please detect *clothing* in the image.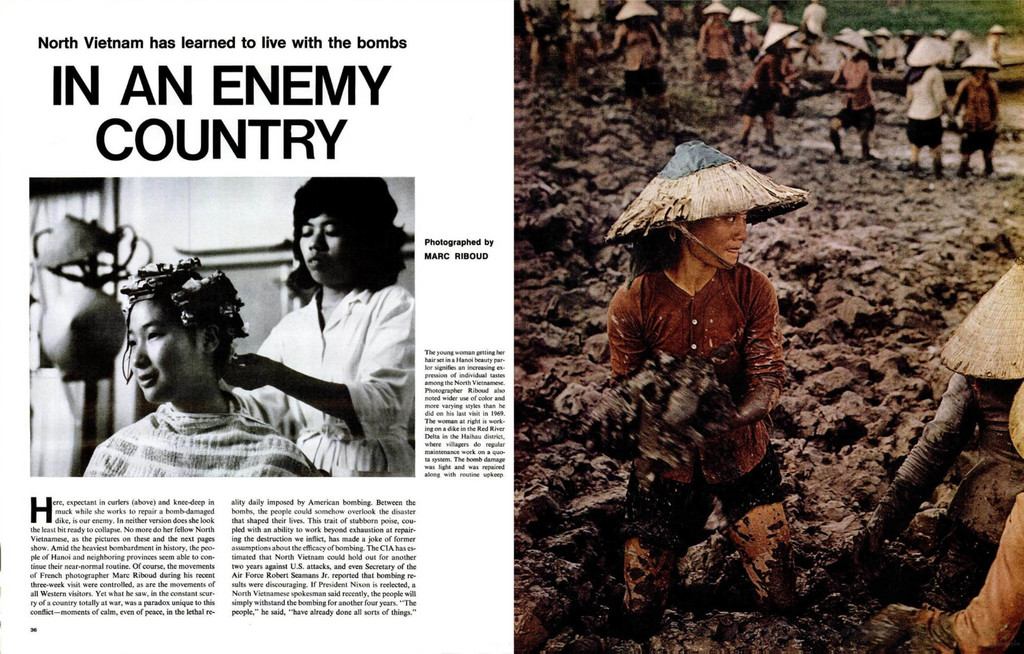
box=[611, 20, 660, 93].
